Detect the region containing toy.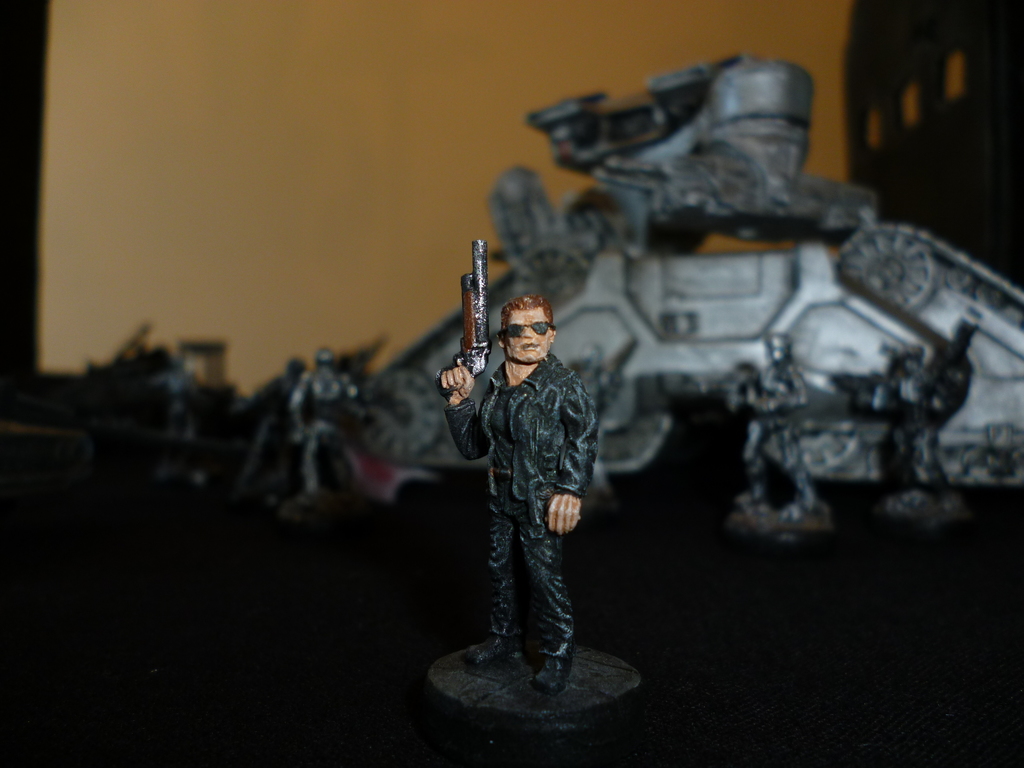
122,50,1023,547.
